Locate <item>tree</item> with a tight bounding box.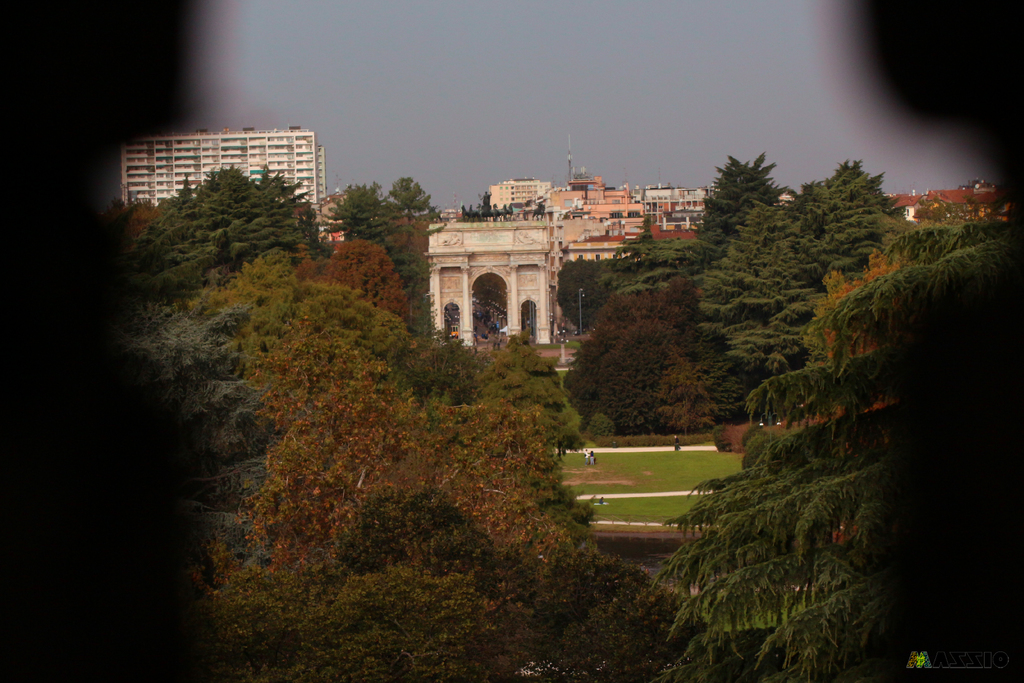
locate(562, 284, 678, 432).
